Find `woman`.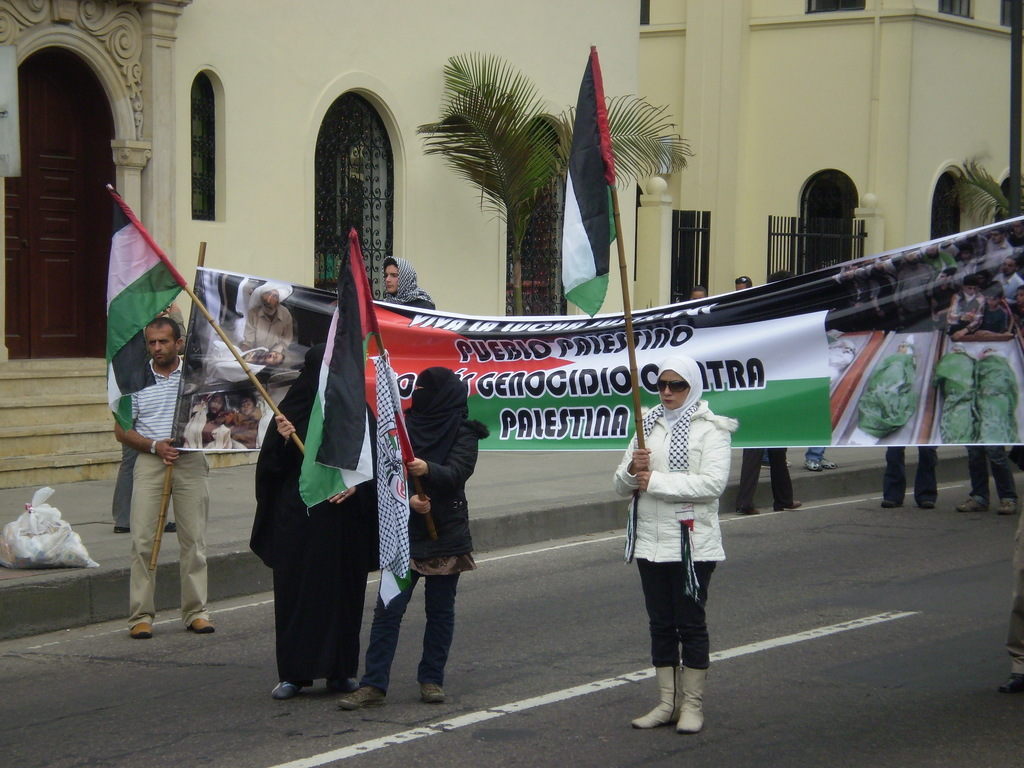
<region>381, 250, 439, 311</region>.
